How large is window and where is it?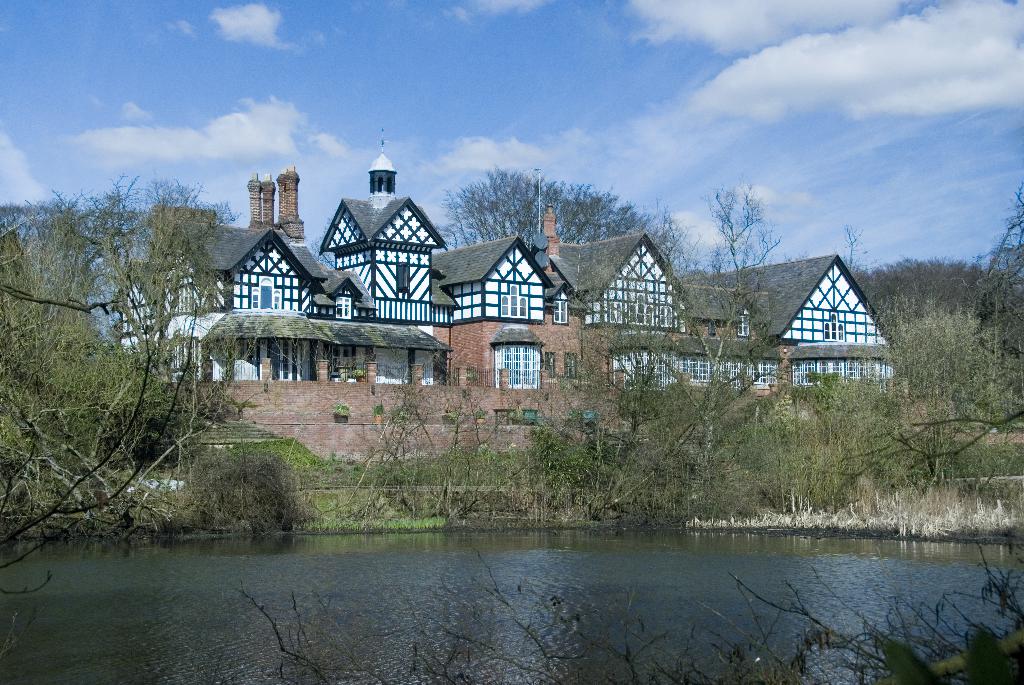
Bounding box: <region>504, 282, 525, 322</region>.
